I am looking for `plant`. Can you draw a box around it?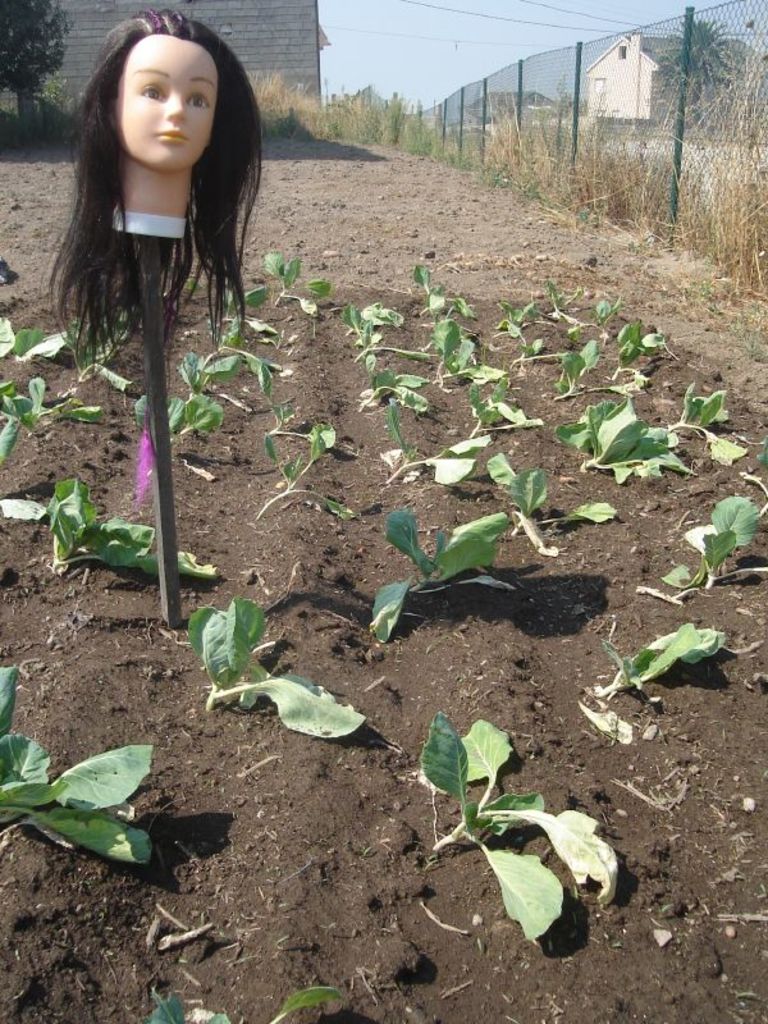
Sure, the bounding box is (572, 294, 630, 343).
